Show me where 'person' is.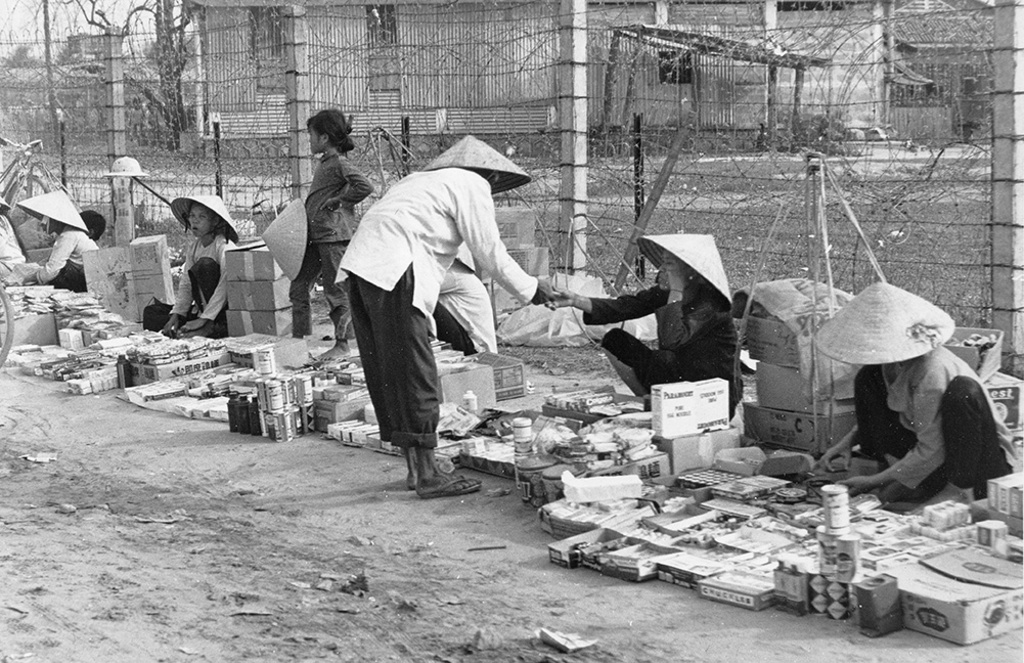
'person' is at left=552, top=238, right=732, bottom=429.
